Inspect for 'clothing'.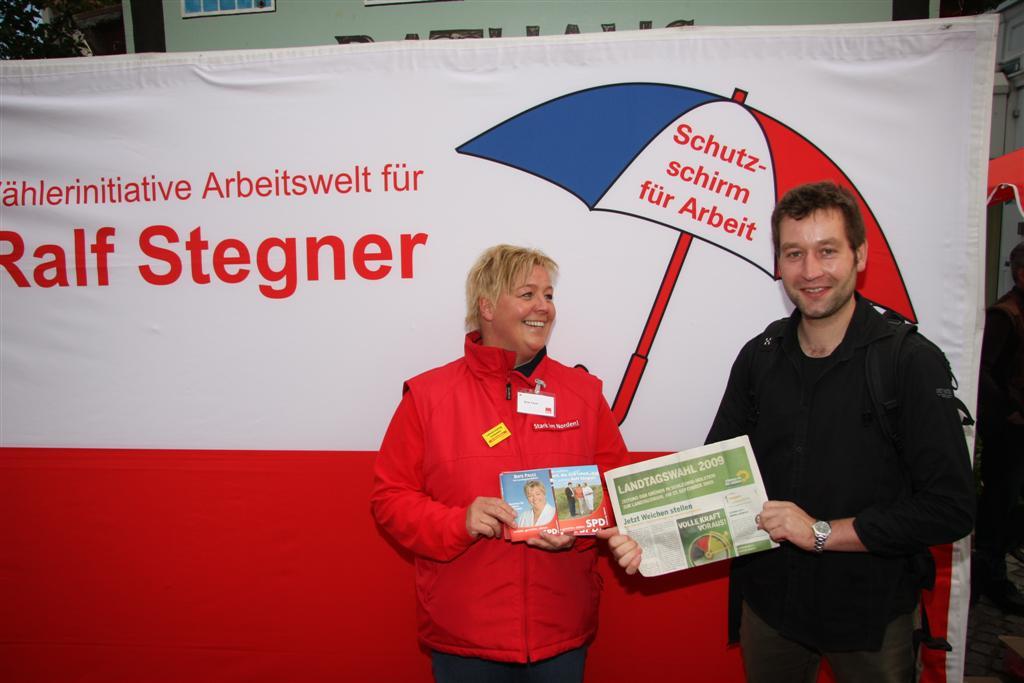
Inspection: <region>971, 295, 1023, 579</region>.
